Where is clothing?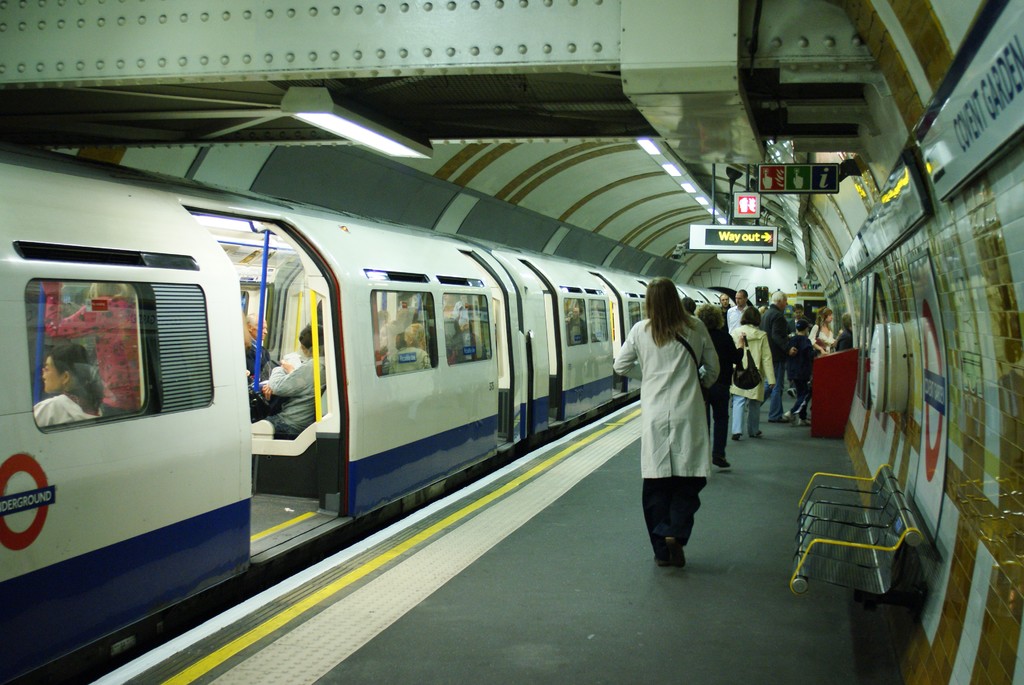
locate(808, 320, 835, 356).
